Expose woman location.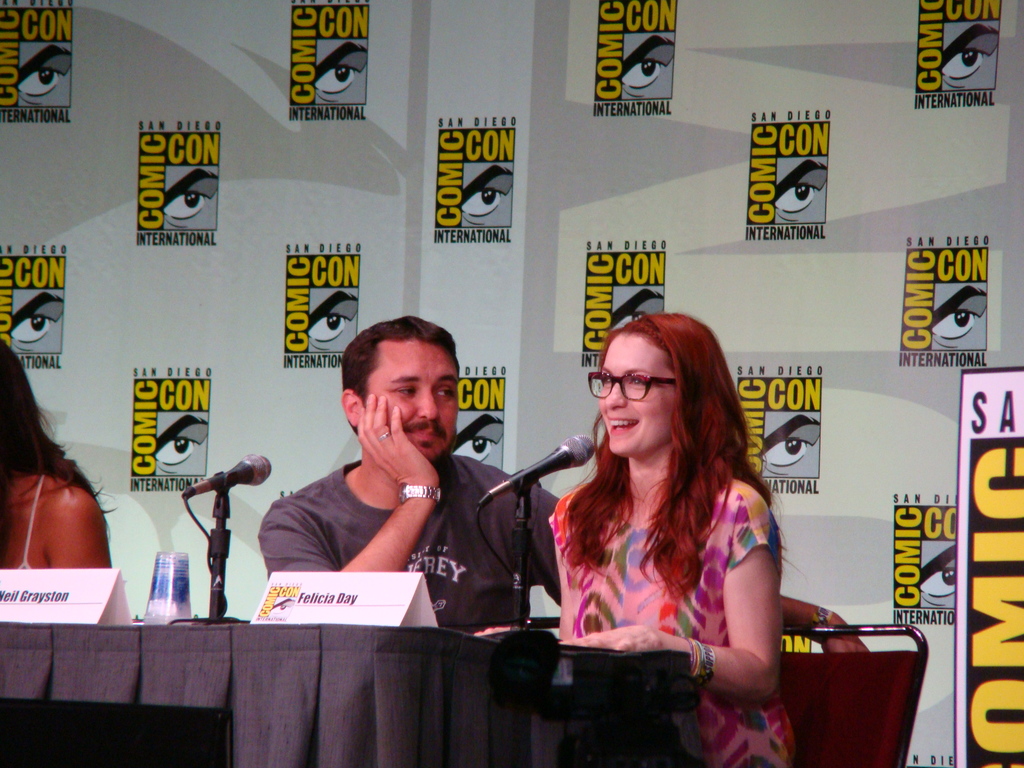
Exposed at (508,308,818,741).
